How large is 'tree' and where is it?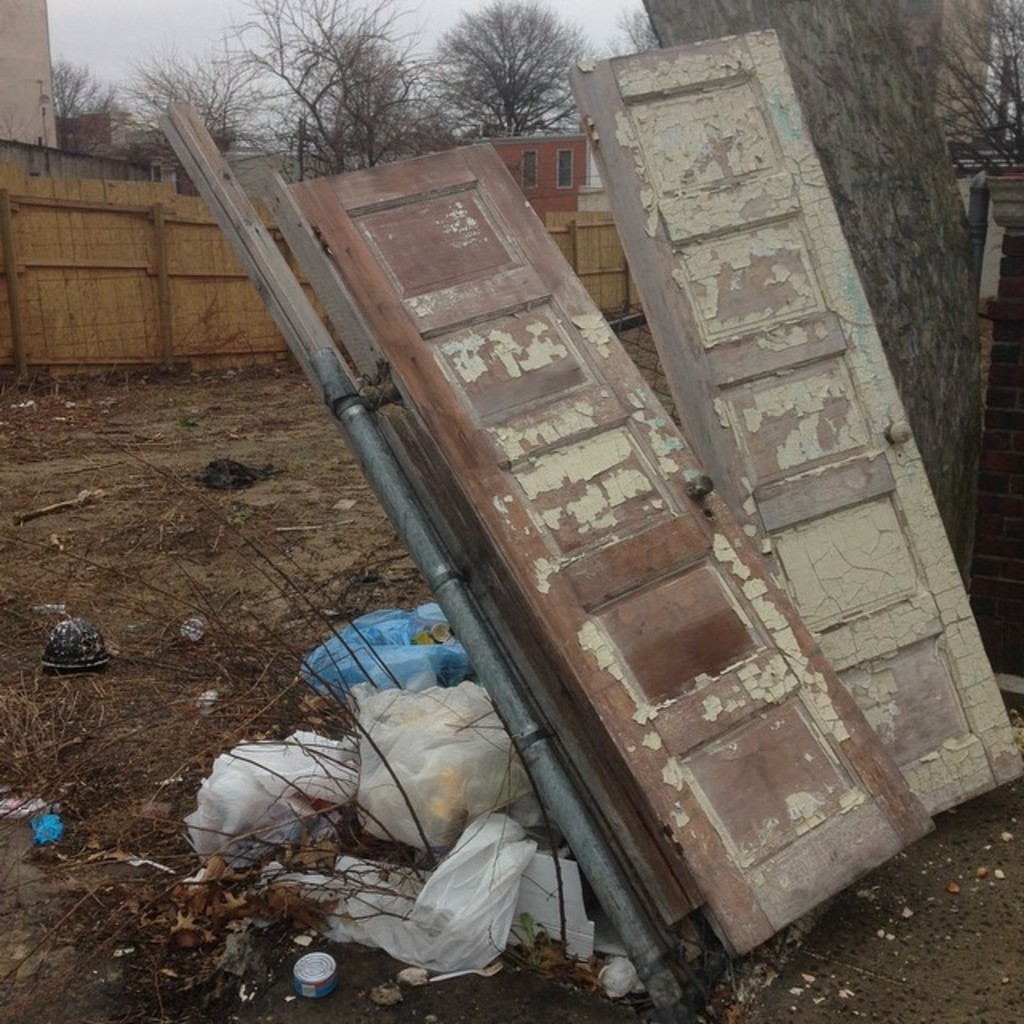
Bounding box: x1=42 y1=54 x2=133 y2=165.
